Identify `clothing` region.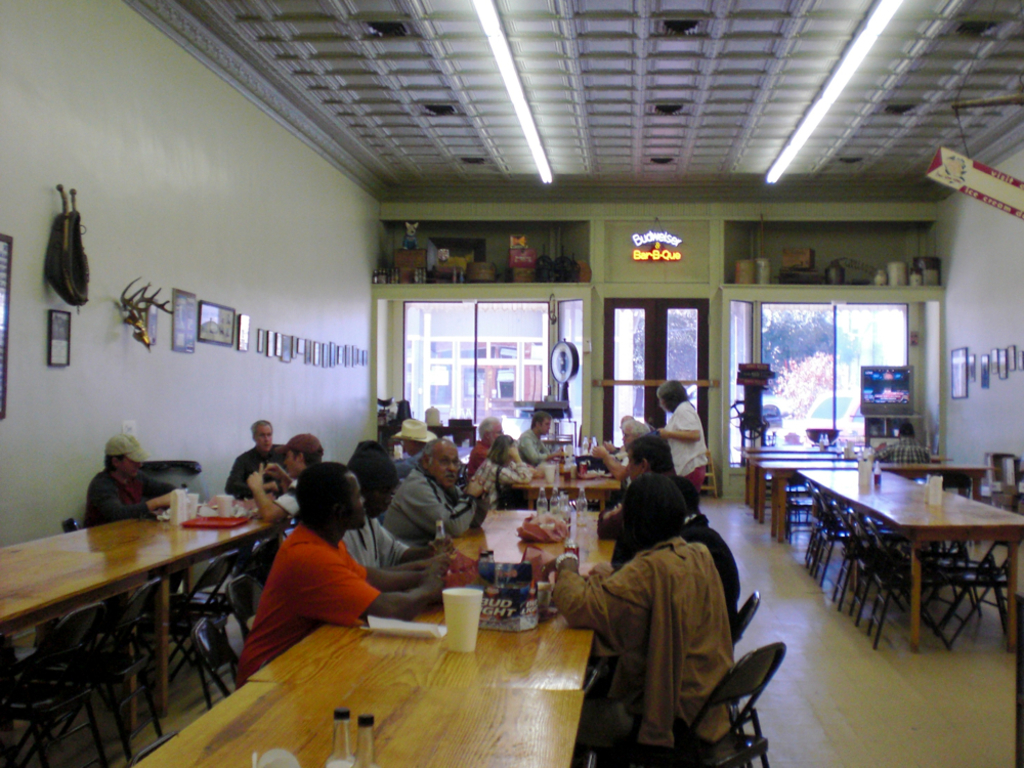
Region: [474, 462, 534, 505].
